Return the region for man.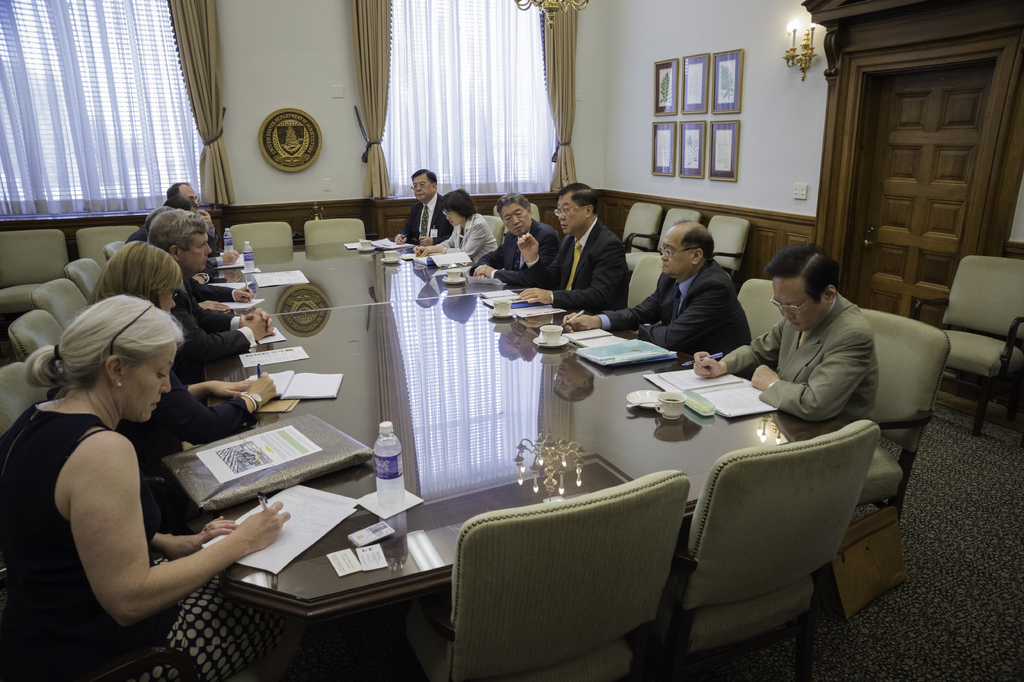
{"x1": 394, "y1": 167, "x2": 452, "y2": 249}.
